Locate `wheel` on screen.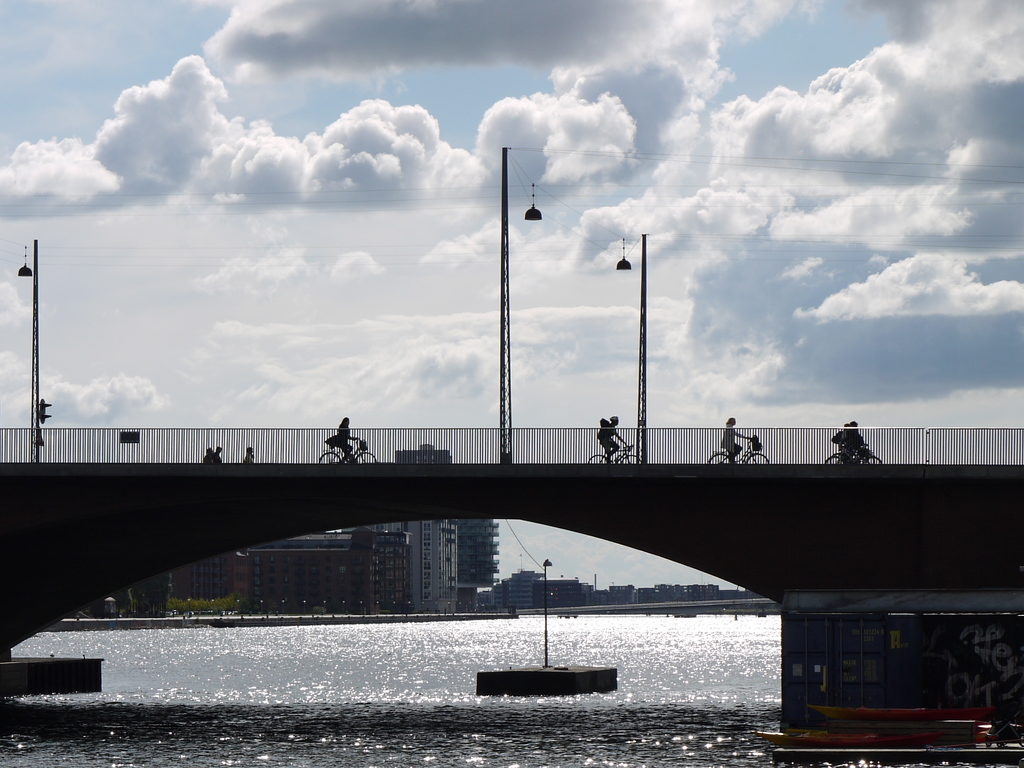
On screen at {"left": 319, "top": 450, "right": 344, "bottom": 465}.
